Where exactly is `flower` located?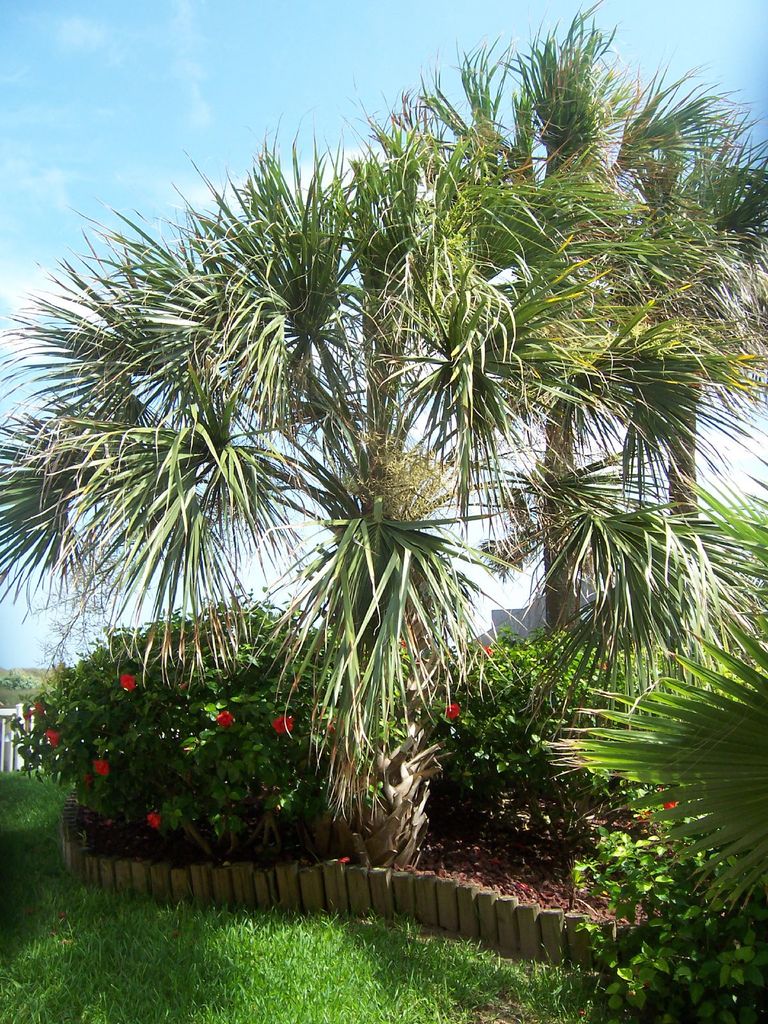
Its bounding box is [273, 716, 292, 735].
